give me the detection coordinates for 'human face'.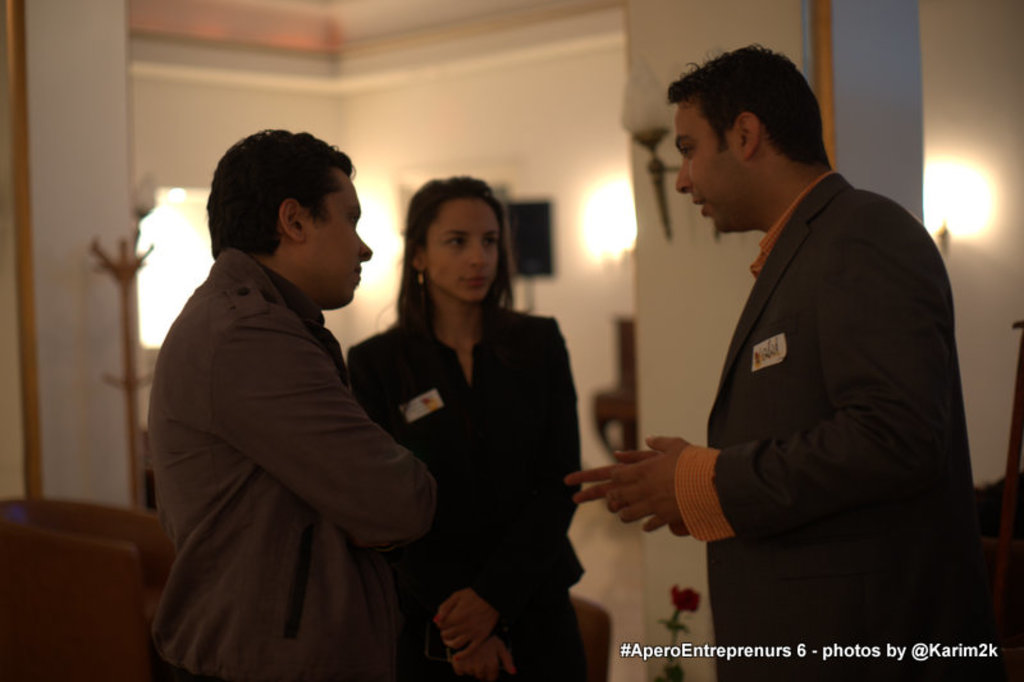
x1=669 y1=99 x2=735 y2=234.
